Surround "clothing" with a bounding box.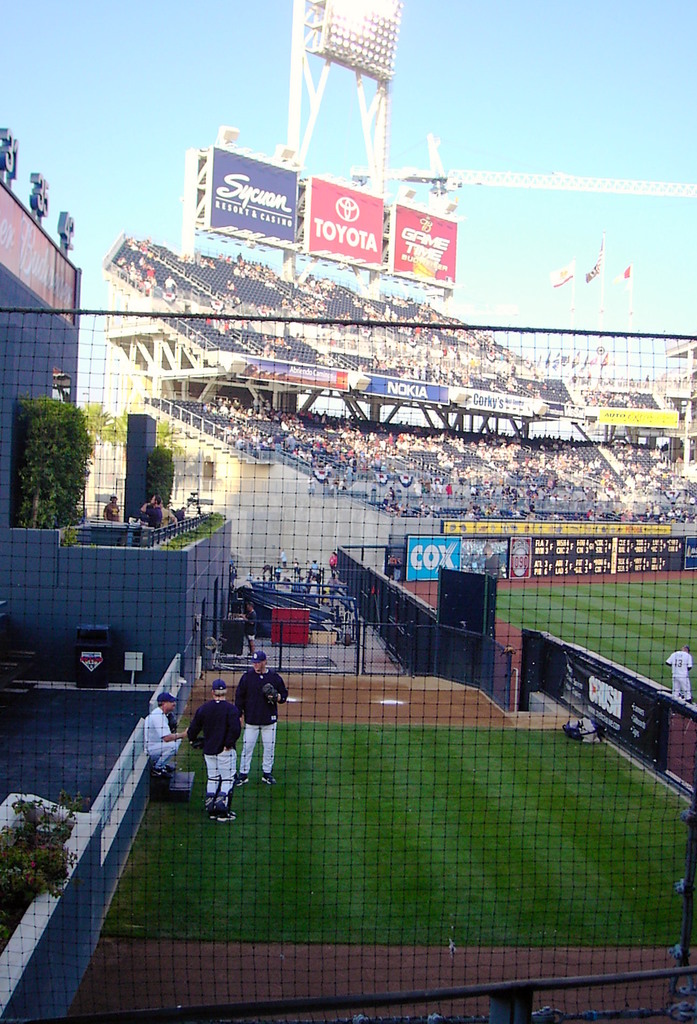
[left=147, top=504, right=161, bottom=534].
